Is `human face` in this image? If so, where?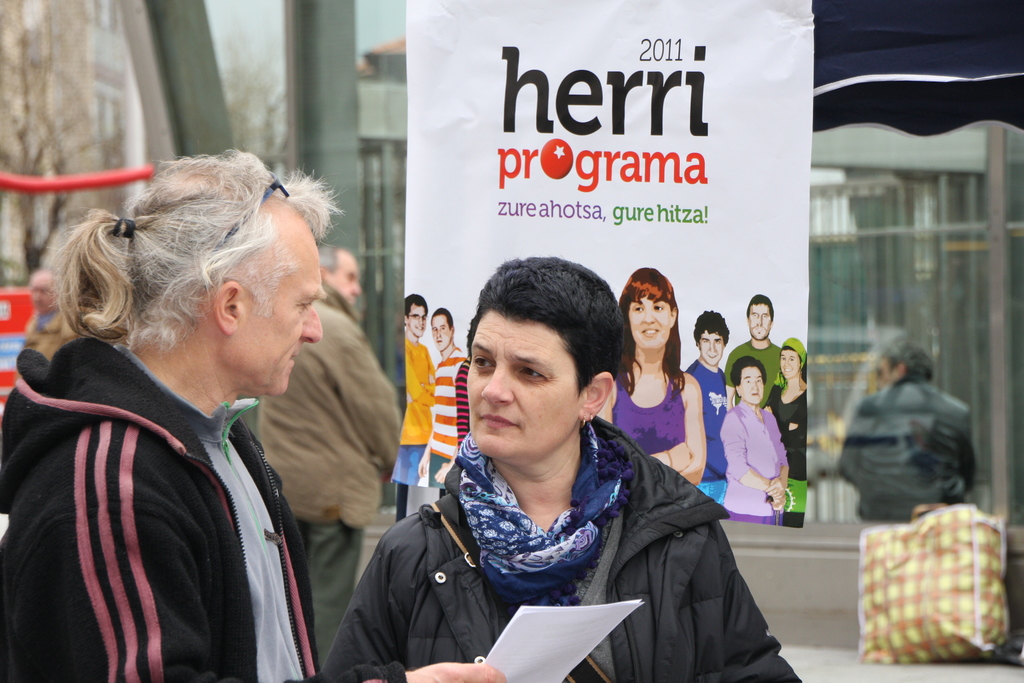
Yes, at [left=466, top=317, right=576, bottom=456].
